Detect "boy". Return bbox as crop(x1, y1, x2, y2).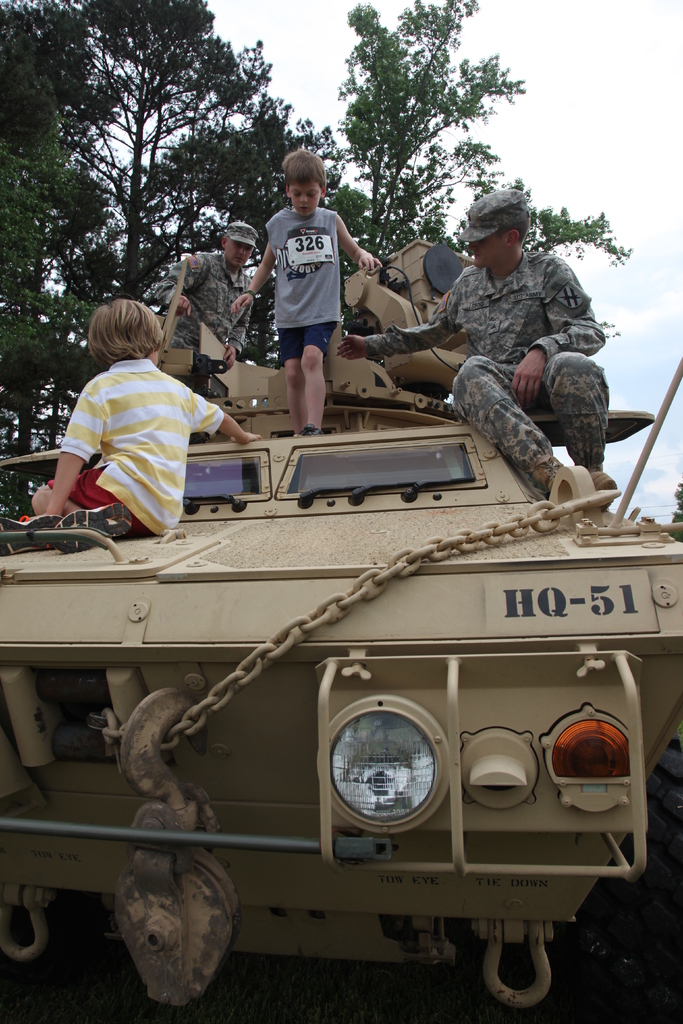
crop(334, 189, 616, 509).
